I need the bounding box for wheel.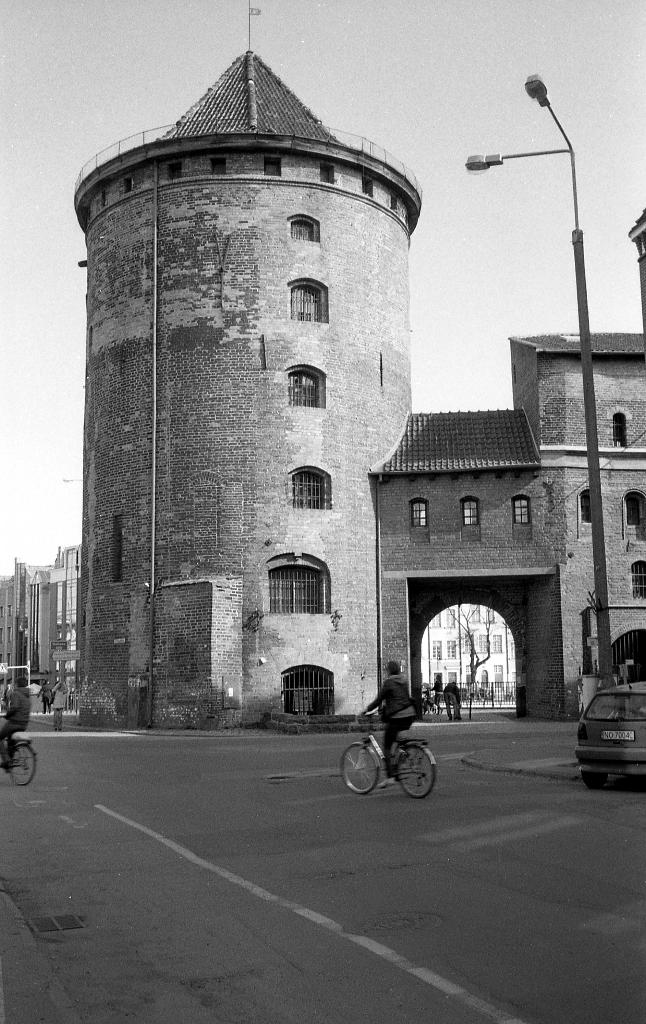
Here it is: [10, 746, 33, 786].
